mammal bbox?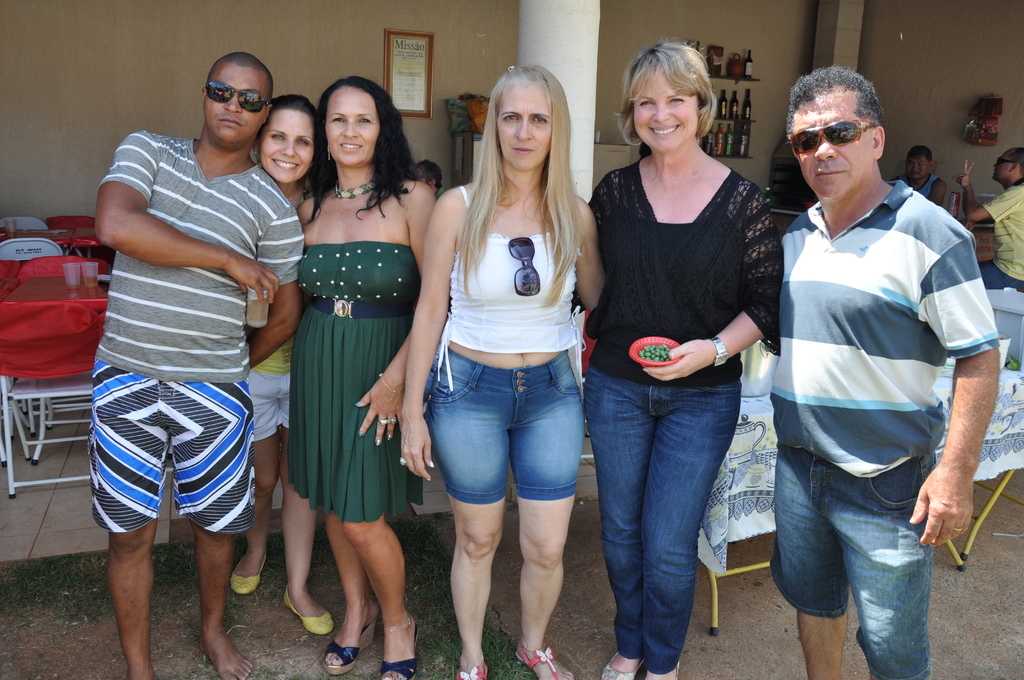
[x1=953, y1=145, x2=1023, y2=318]
